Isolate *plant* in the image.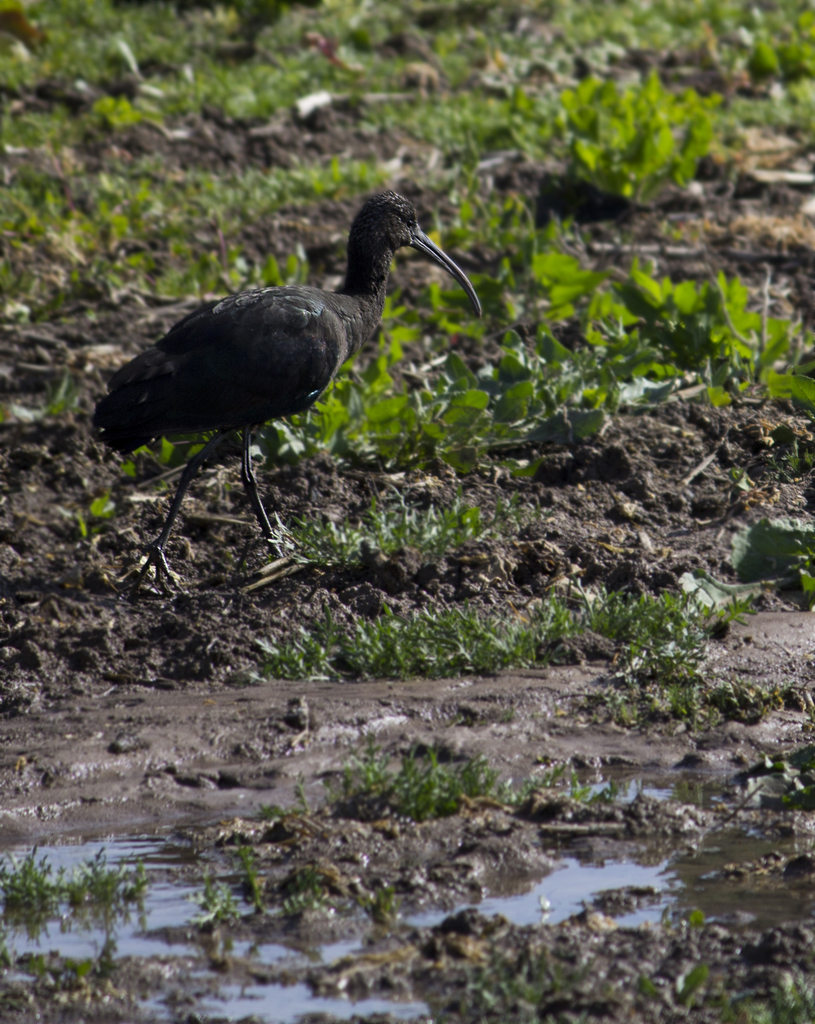
Isolated region: locate(644, 918, 746, 1020).
